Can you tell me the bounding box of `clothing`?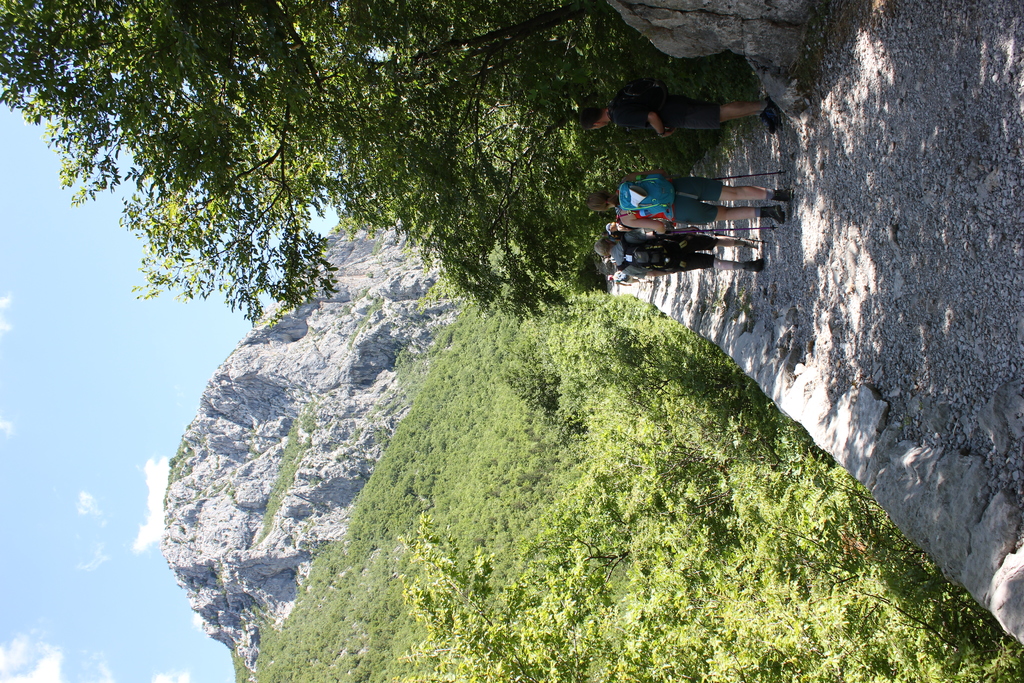
(612, 235, 716, 271).
